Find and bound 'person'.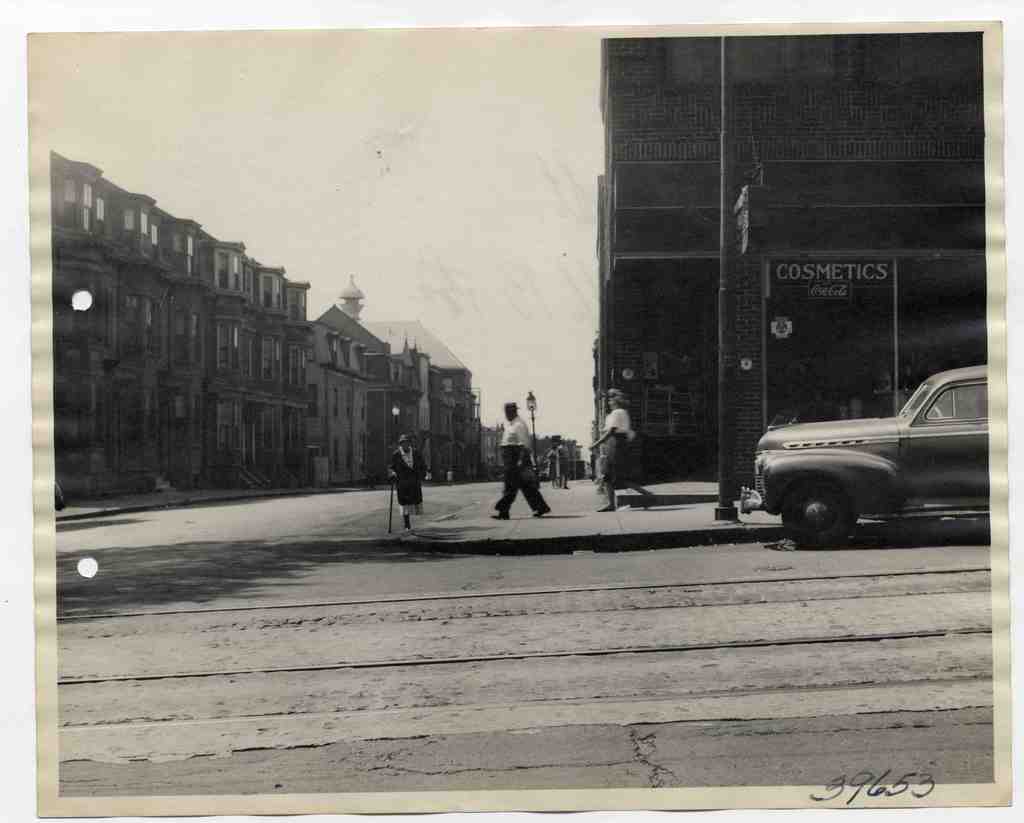
Bound: 378:442:431:536.
